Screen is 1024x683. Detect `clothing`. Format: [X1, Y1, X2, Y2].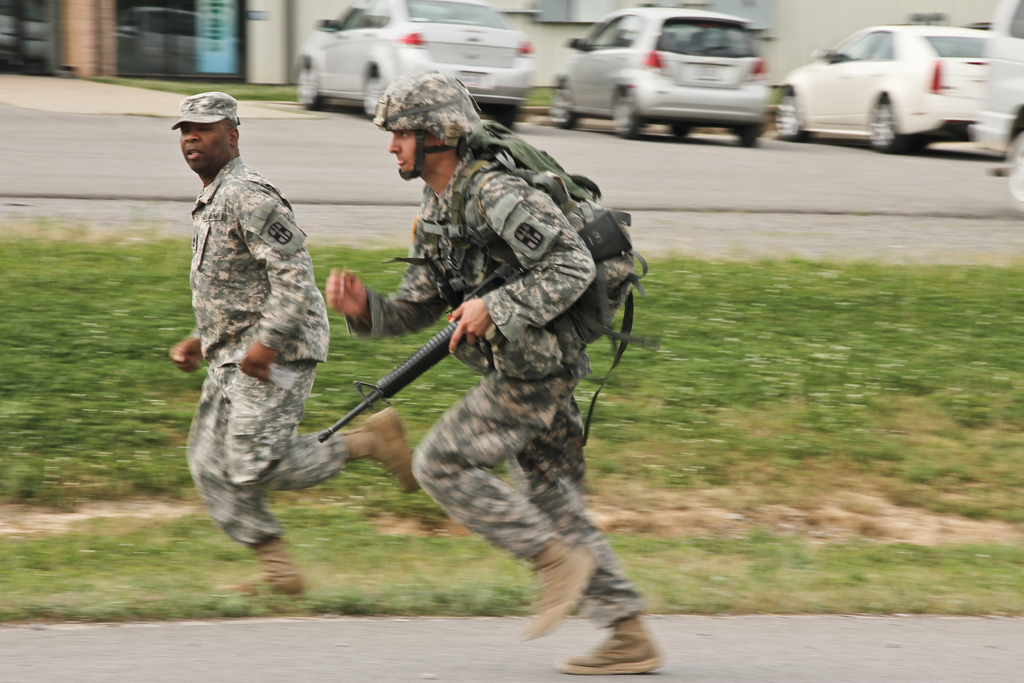
[348, 149, 652, 630].
